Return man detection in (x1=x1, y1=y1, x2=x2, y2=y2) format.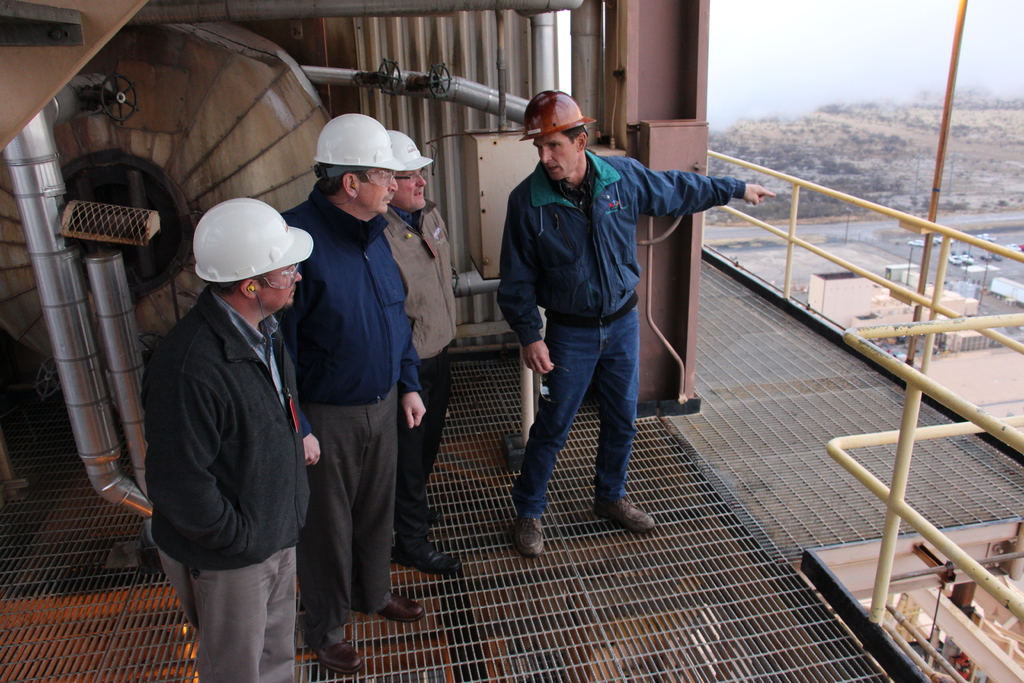
(x1=258, y1=113, x2=435, y2=663).
